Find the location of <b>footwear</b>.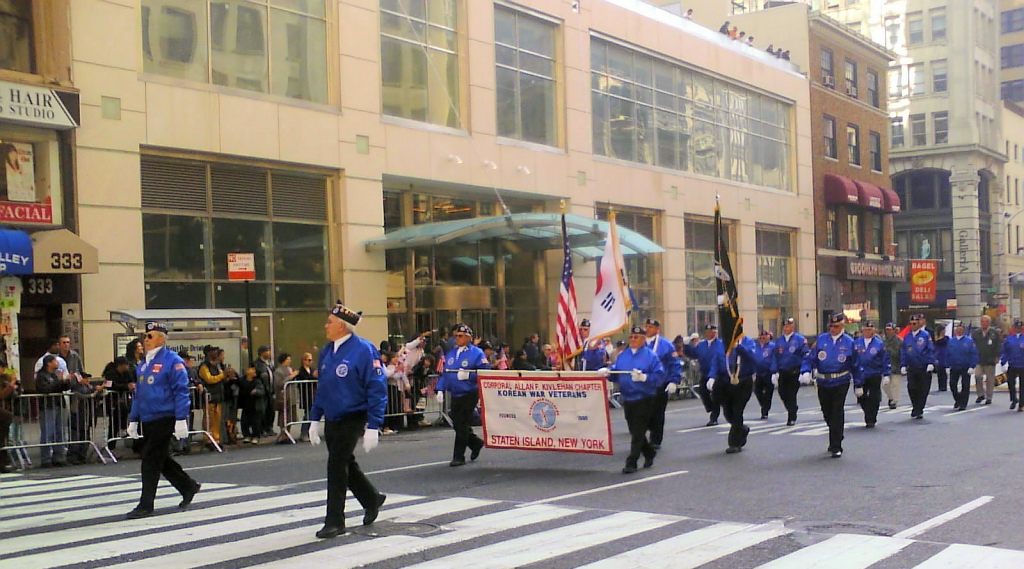
Location: Rect(314, 523, 348, 541).
